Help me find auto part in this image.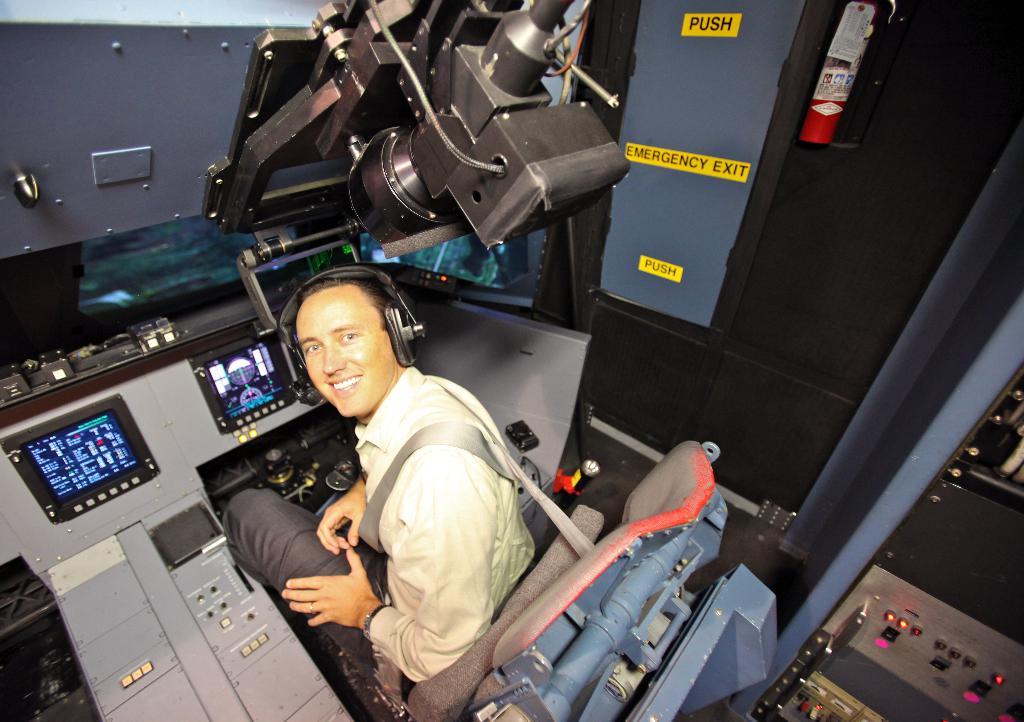
Found it: {"x1": 193, "y1": 316, "x2": 303, "y2": 437}.
